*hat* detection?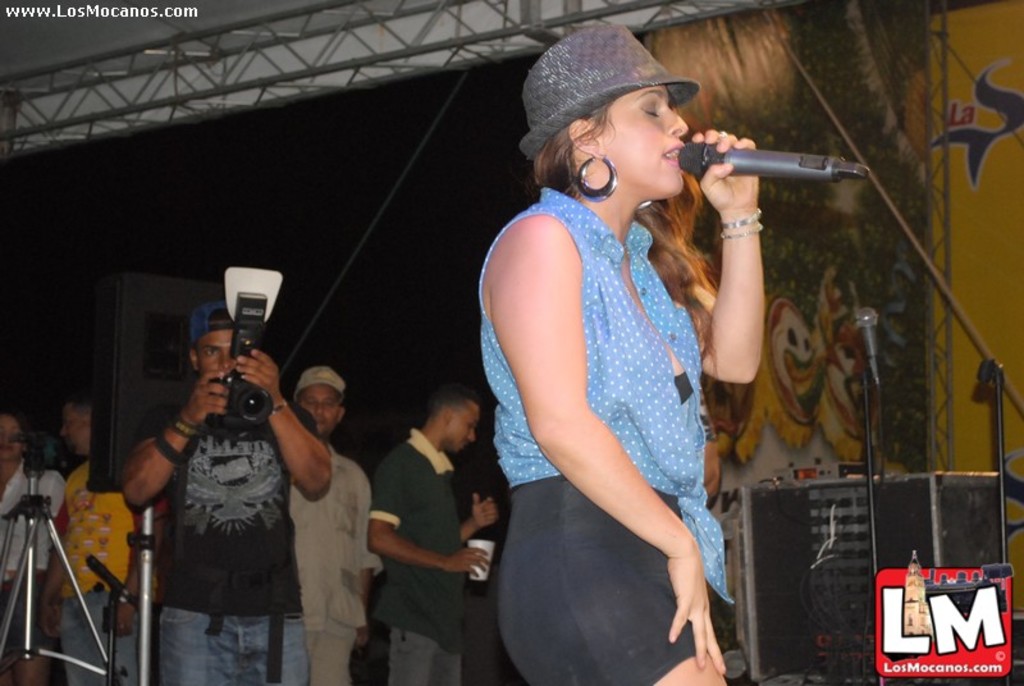
left=187, top=296, right=230, bottom=346
